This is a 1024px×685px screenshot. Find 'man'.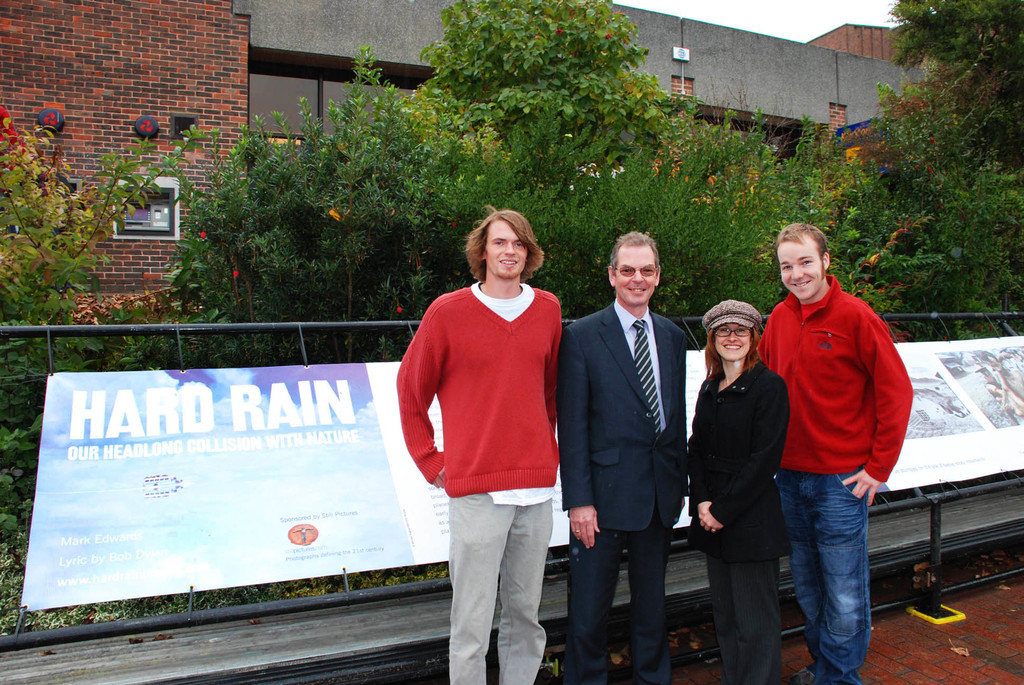
Bounding box: bbox(556, 232, 692, 684).
